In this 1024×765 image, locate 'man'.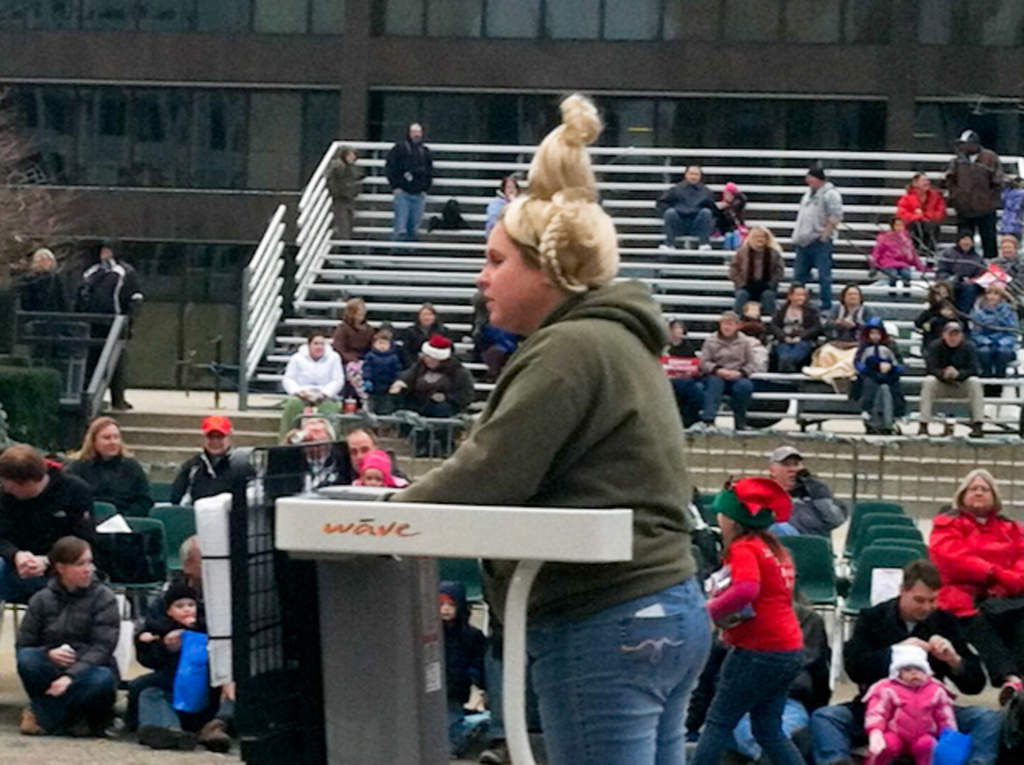
Bounding box: 72,238,142,411.
